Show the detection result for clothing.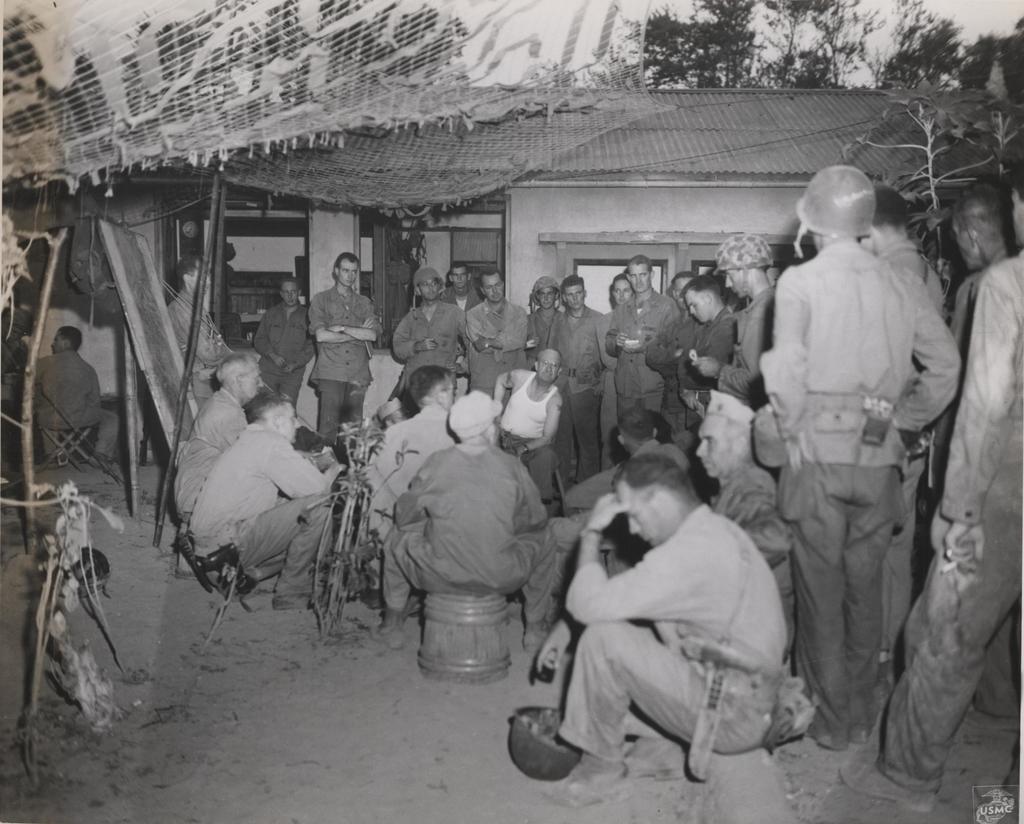
<bbox>444, 284, 490, 313</bbox>.
